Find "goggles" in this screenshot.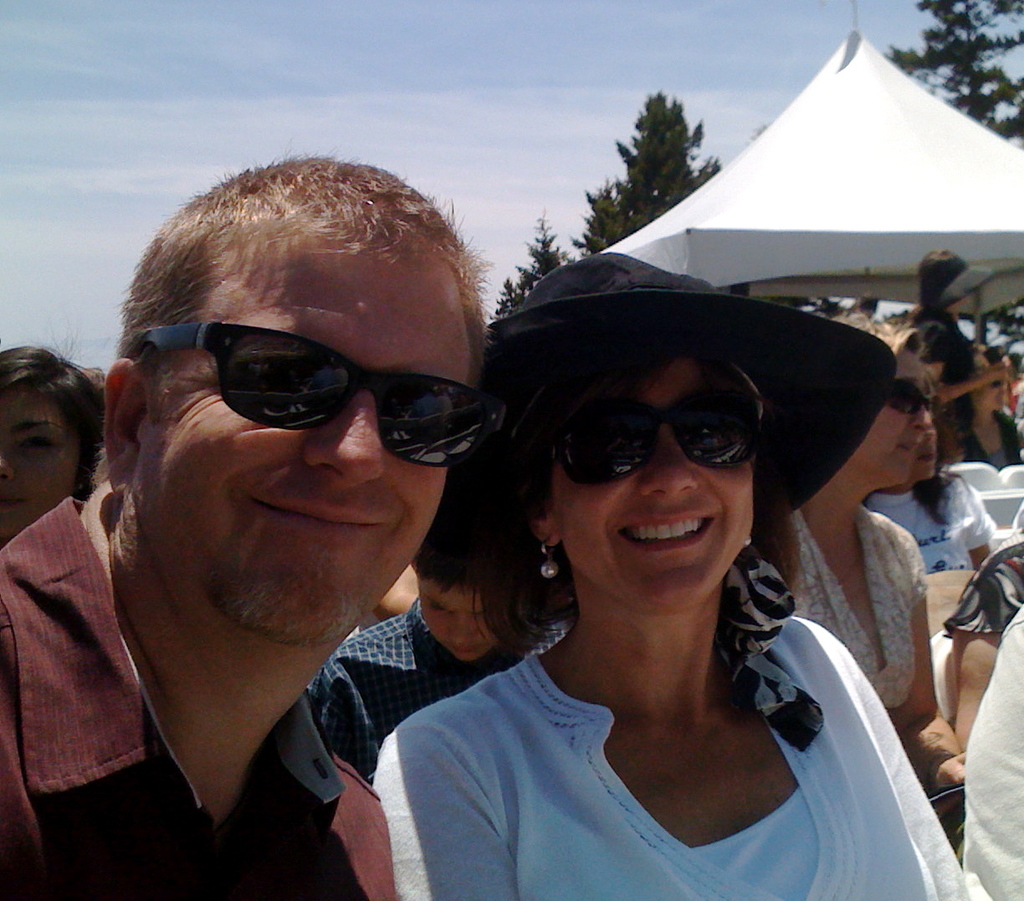
The bounding box for "goggles" is <region>872, 377, 935, 415</region>.
